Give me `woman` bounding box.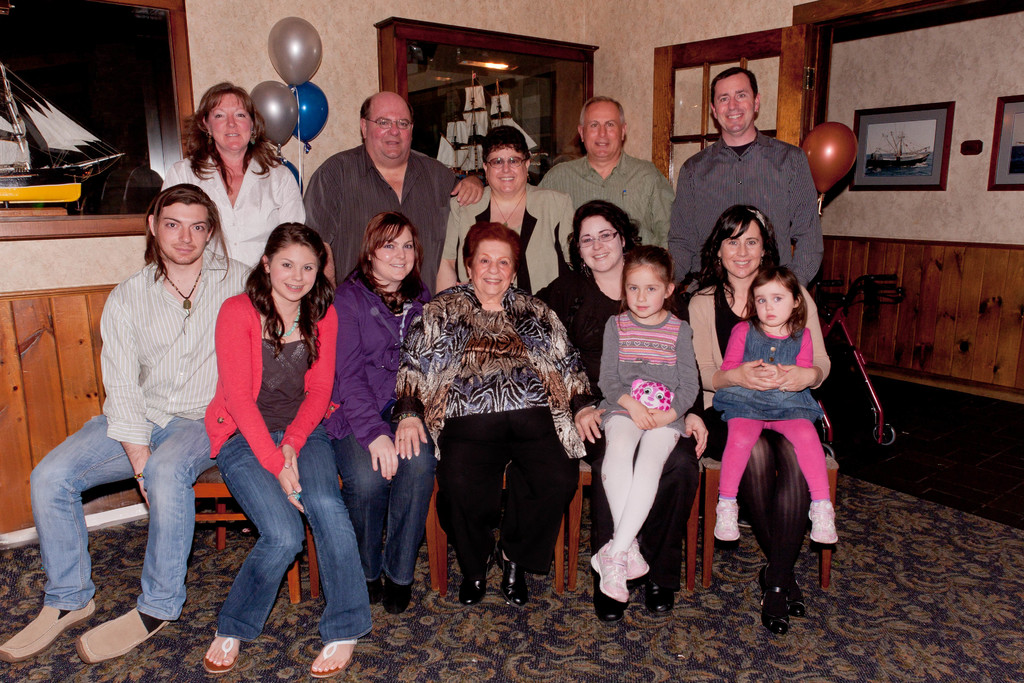
box(163, 80, 313, 277).
